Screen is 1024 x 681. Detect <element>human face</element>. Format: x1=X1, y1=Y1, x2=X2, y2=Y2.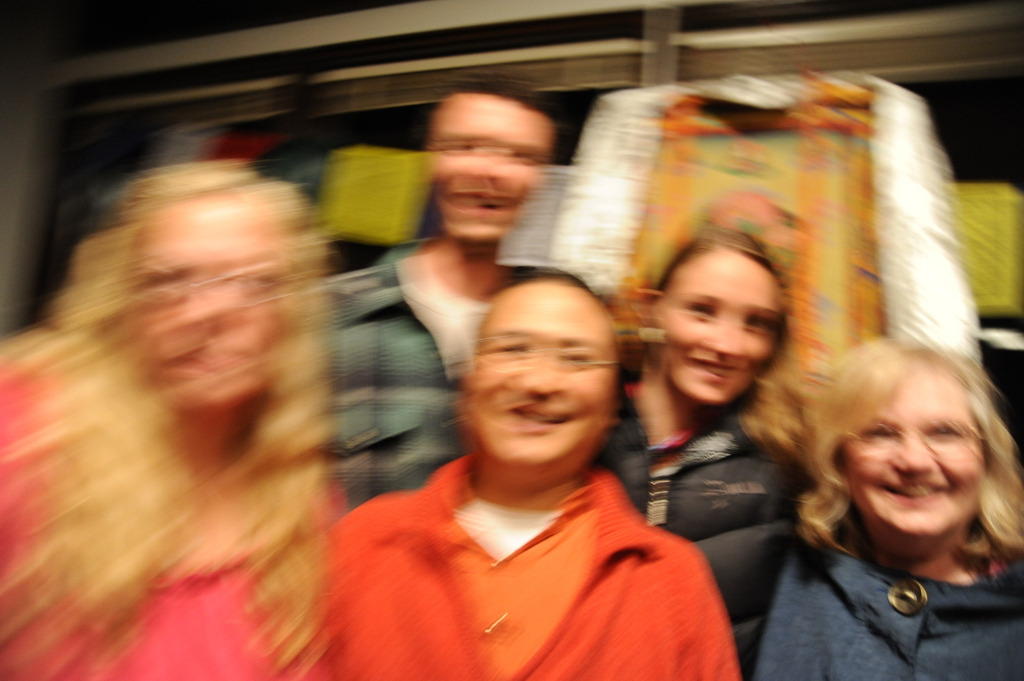
x1=653, y1=246, x2=777, y2=406.
